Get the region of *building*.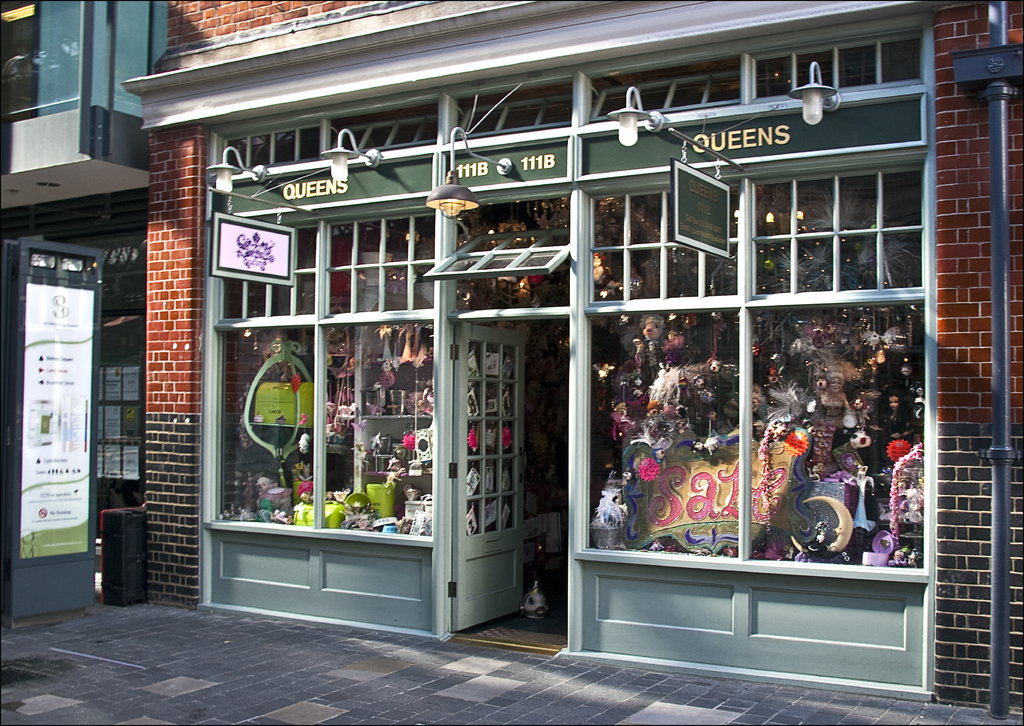
[left=0, top=0, right=165, bottom=600].
